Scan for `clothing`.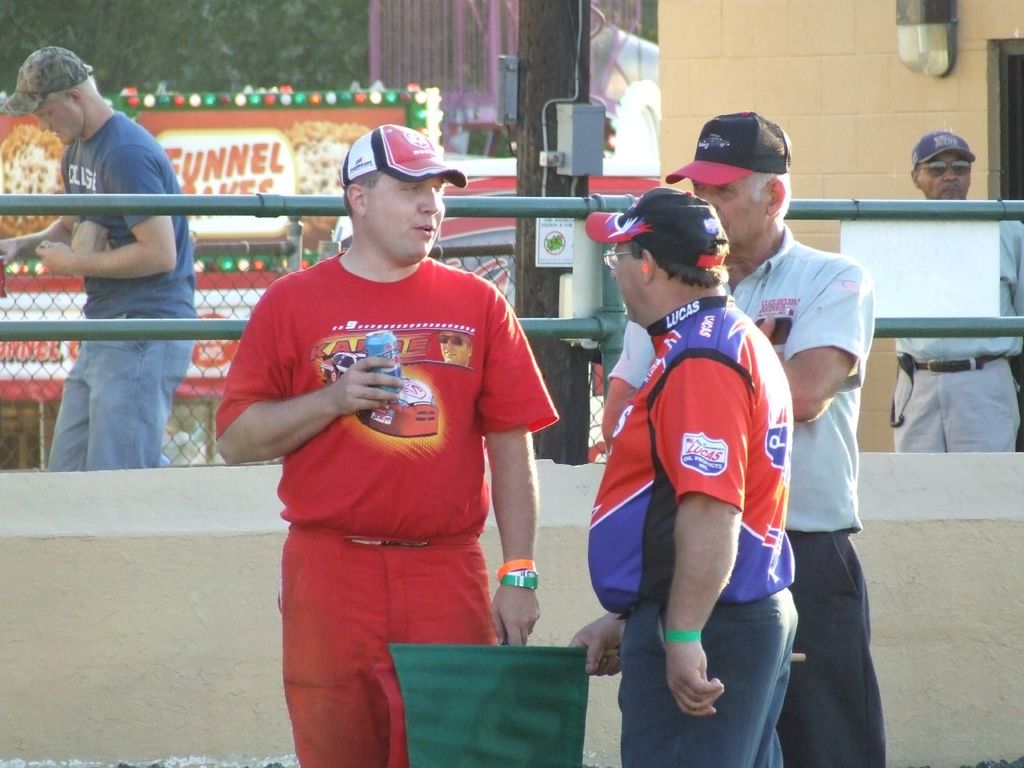
Scan result: [x1=218, y1=250, x2=558, y2=767].
